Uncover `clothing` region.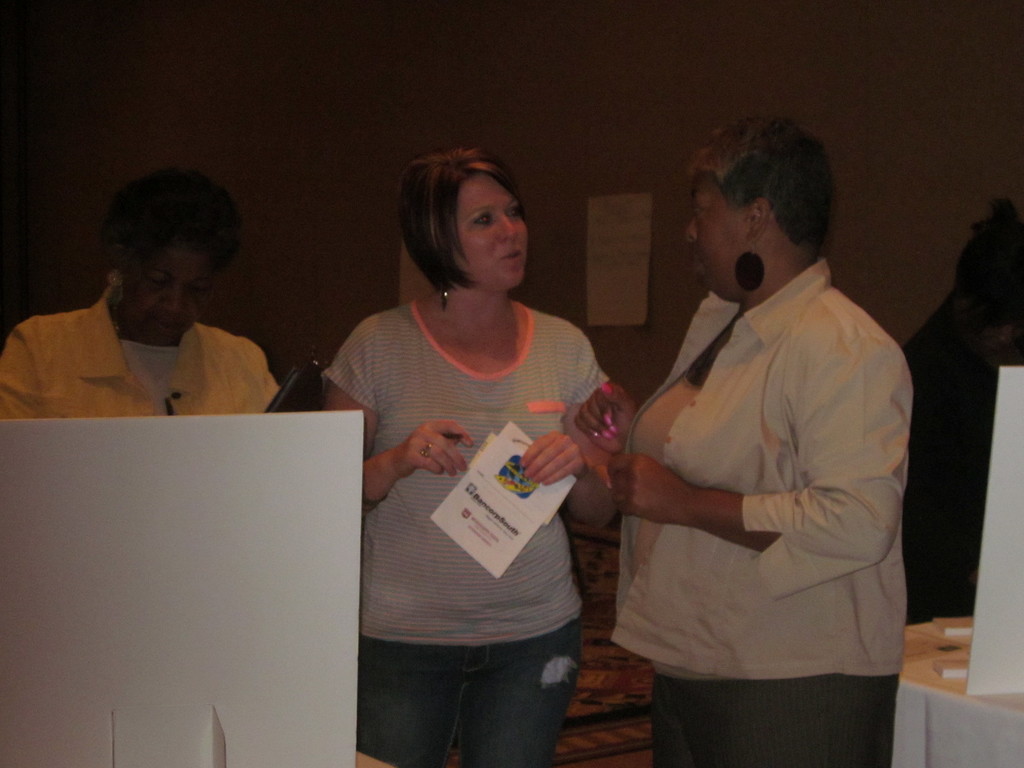
Uncovered: bbox(317, 298, 604, 765).
